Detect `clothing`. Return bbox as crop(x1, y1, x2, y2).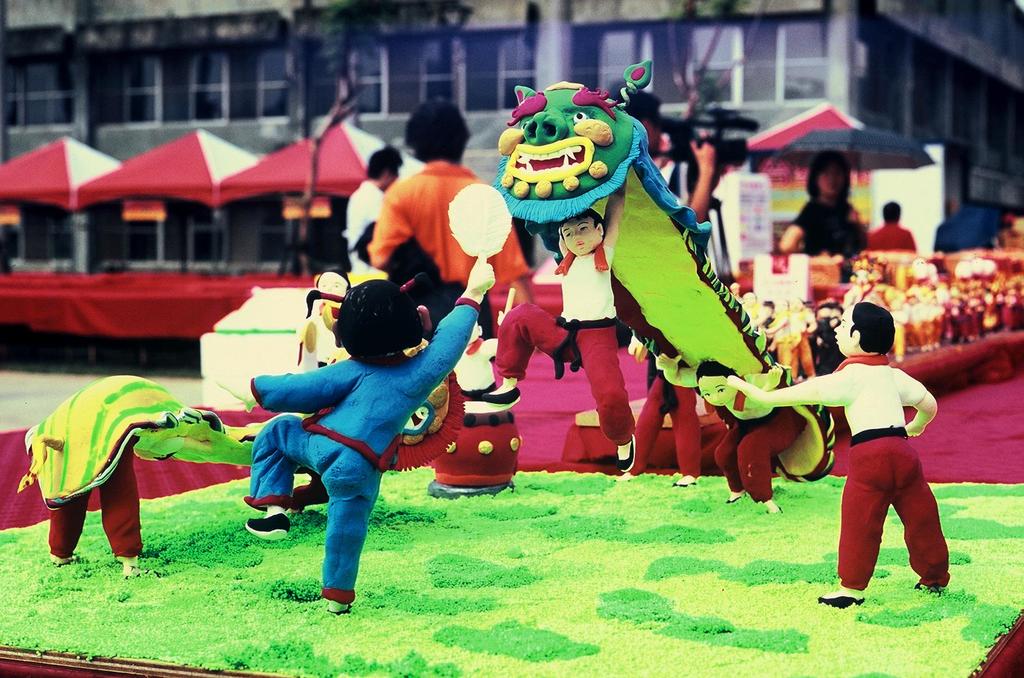
crop(797, 350, 953, 596).
